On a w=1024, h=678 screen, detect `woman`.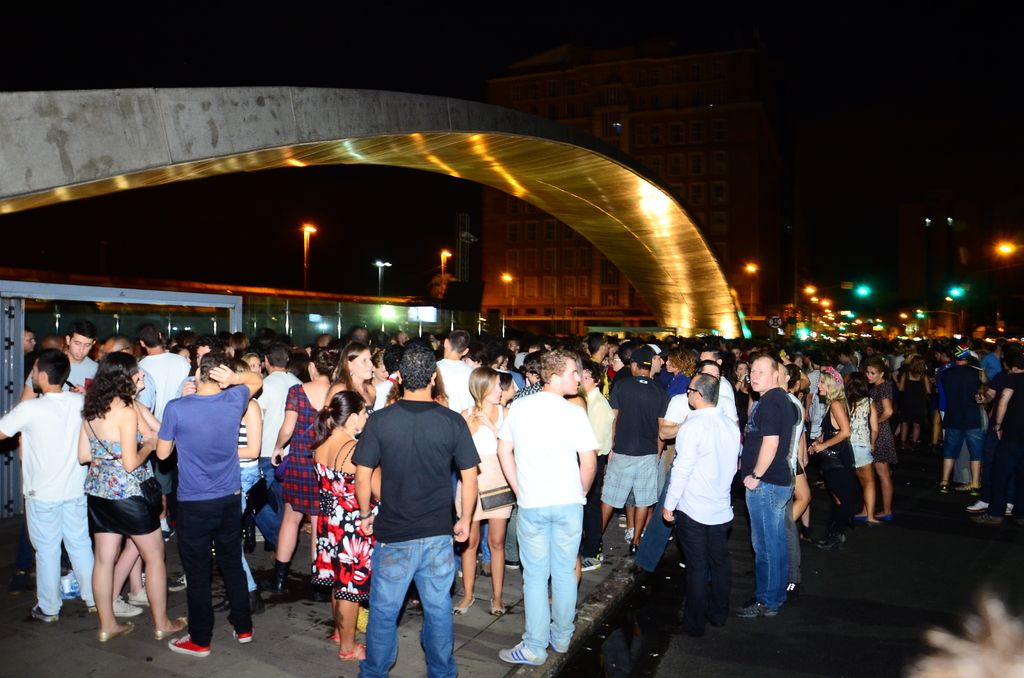
bbox=(268, 347, 338, 591).
